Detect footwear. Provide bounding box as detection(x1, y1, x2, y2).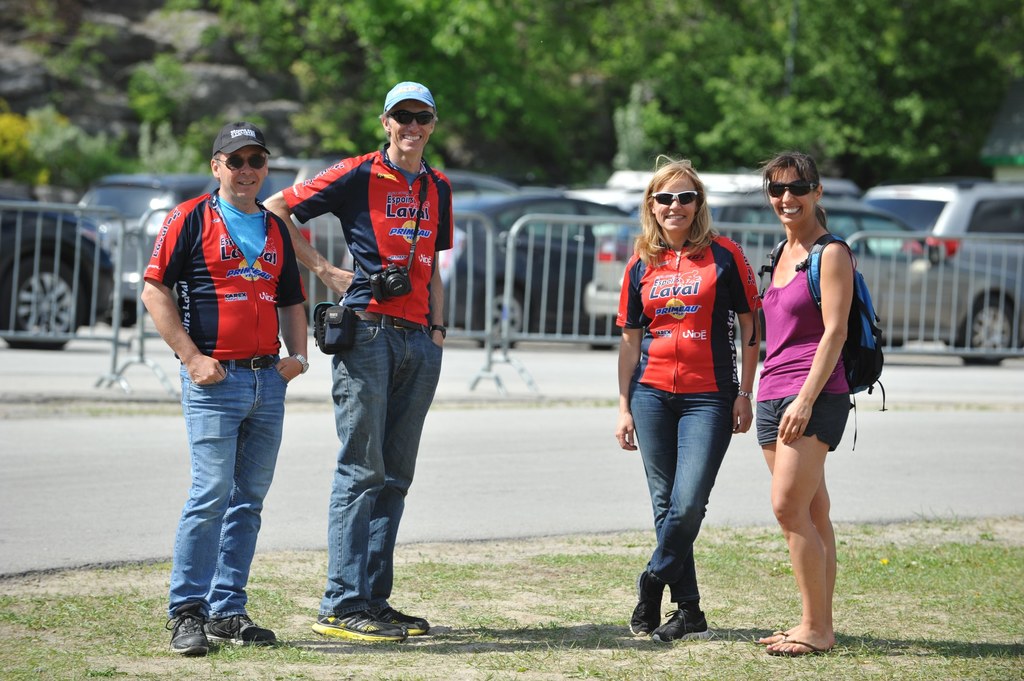
detection(316, 612, 405, 648).
